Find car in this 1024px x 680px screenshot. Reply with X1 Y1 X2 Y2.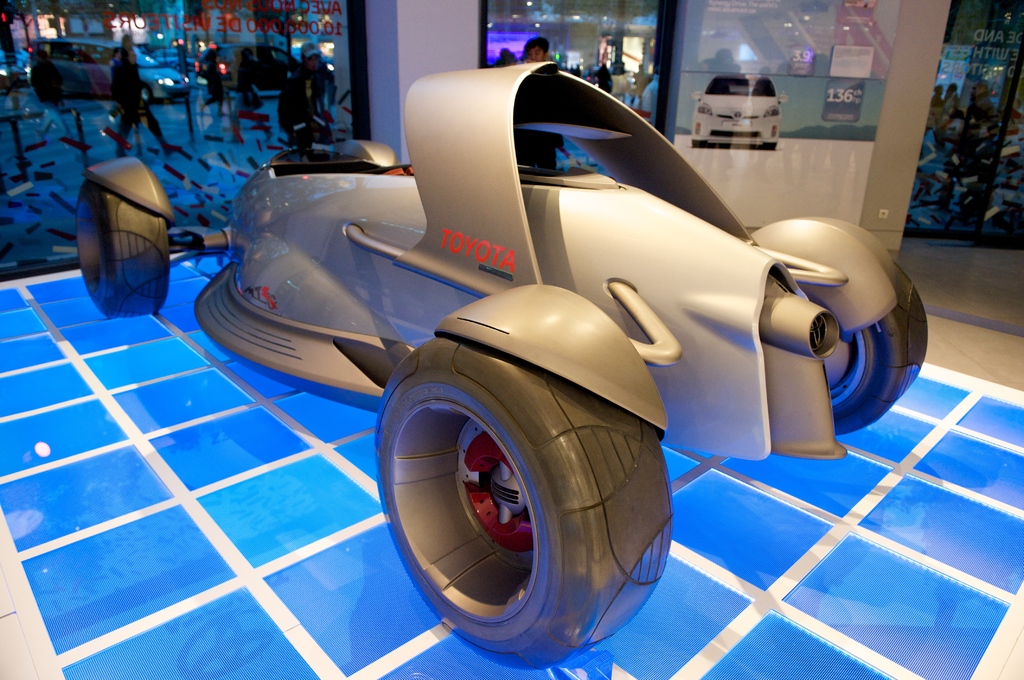
73 60 930 667.
